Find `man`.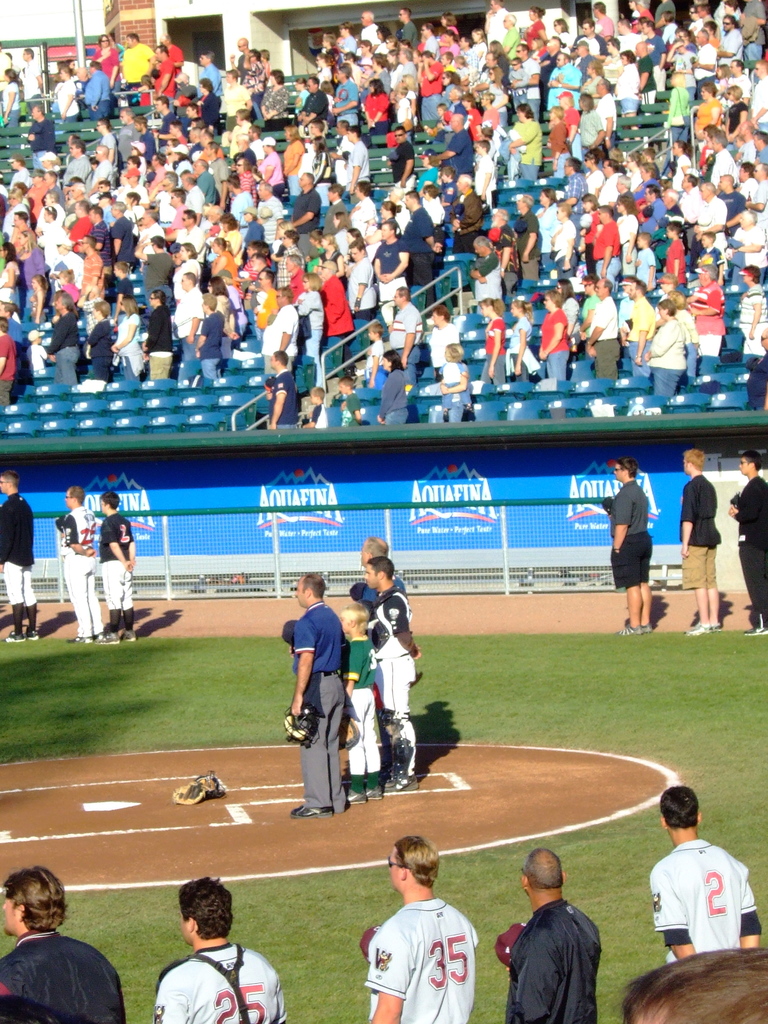
left=513, top=189, right=546, bottom=278.
